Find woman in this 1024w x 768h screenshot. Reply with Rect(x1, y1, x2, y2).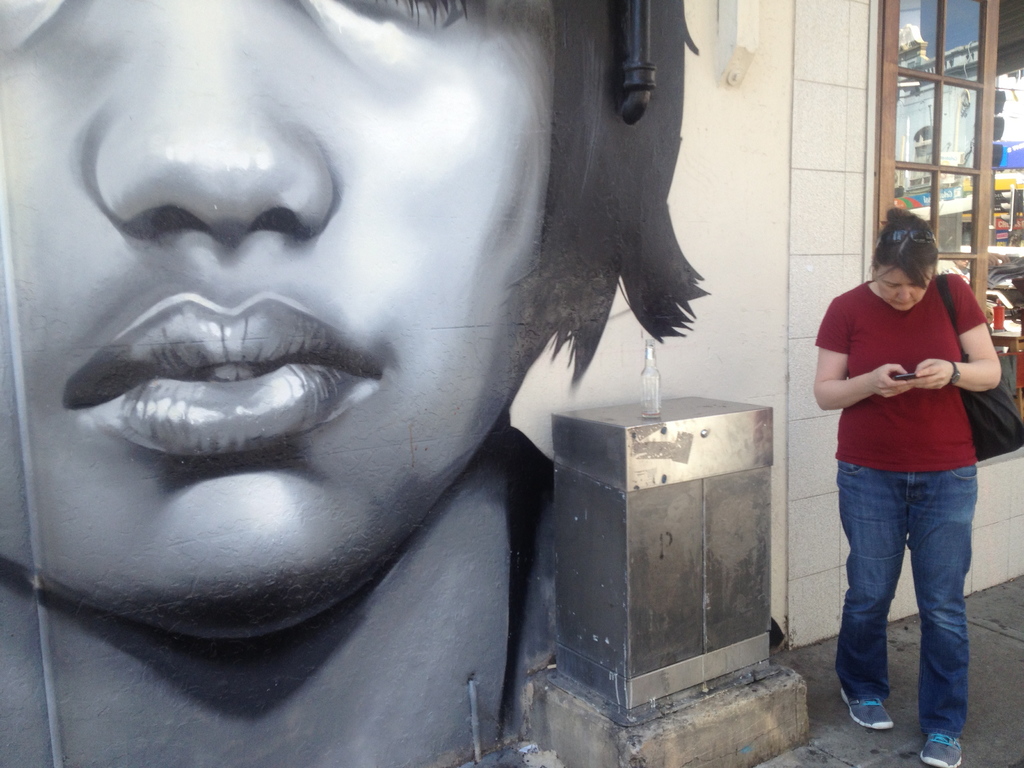
Rect(803, 200, 1005, 742).
